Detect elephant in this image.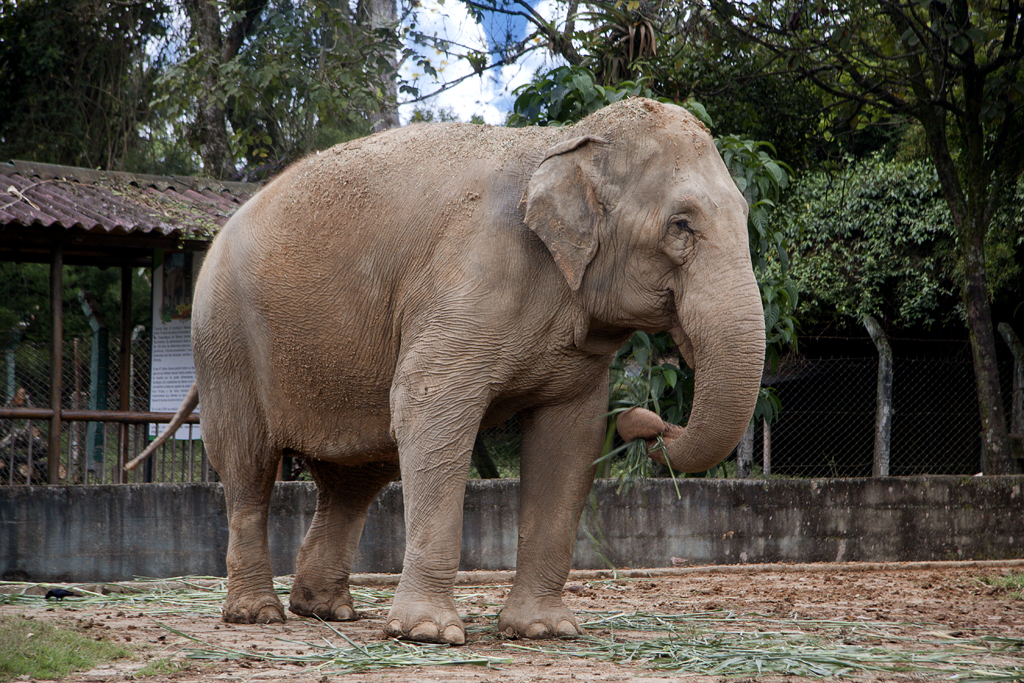
Detection: (x1=173, y1=99, x2=778, y2=653).
